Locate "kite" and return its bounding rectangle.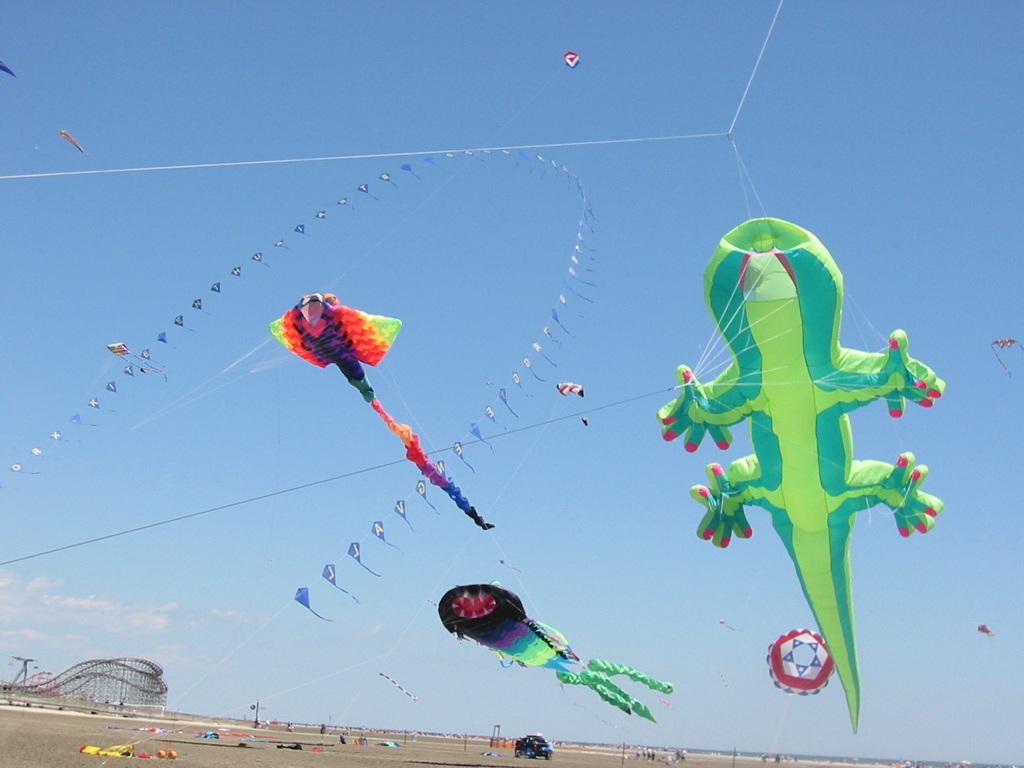
[292,583,332,623].
